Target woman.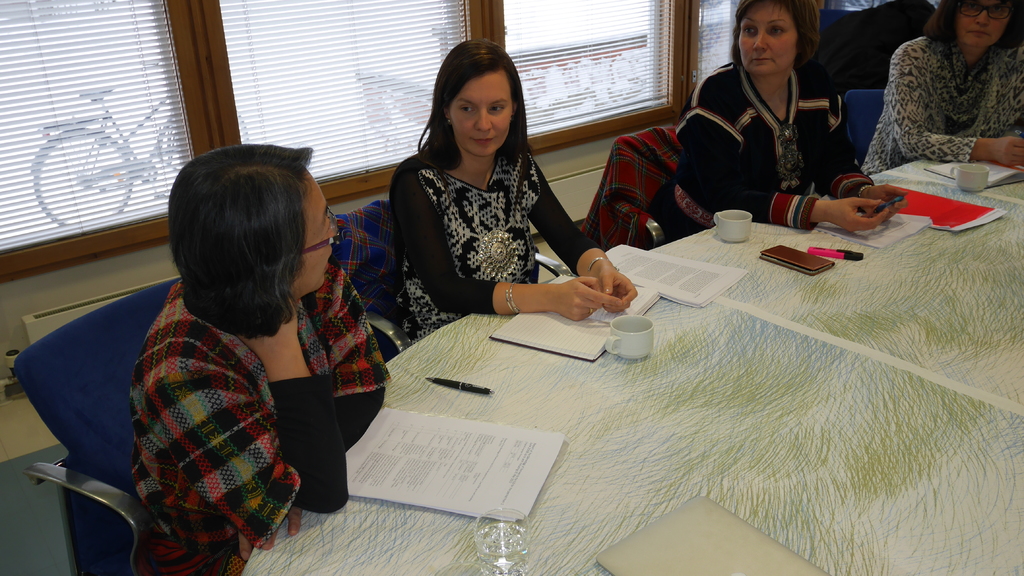
Target region: BBox(377, 26, 592, 369).
